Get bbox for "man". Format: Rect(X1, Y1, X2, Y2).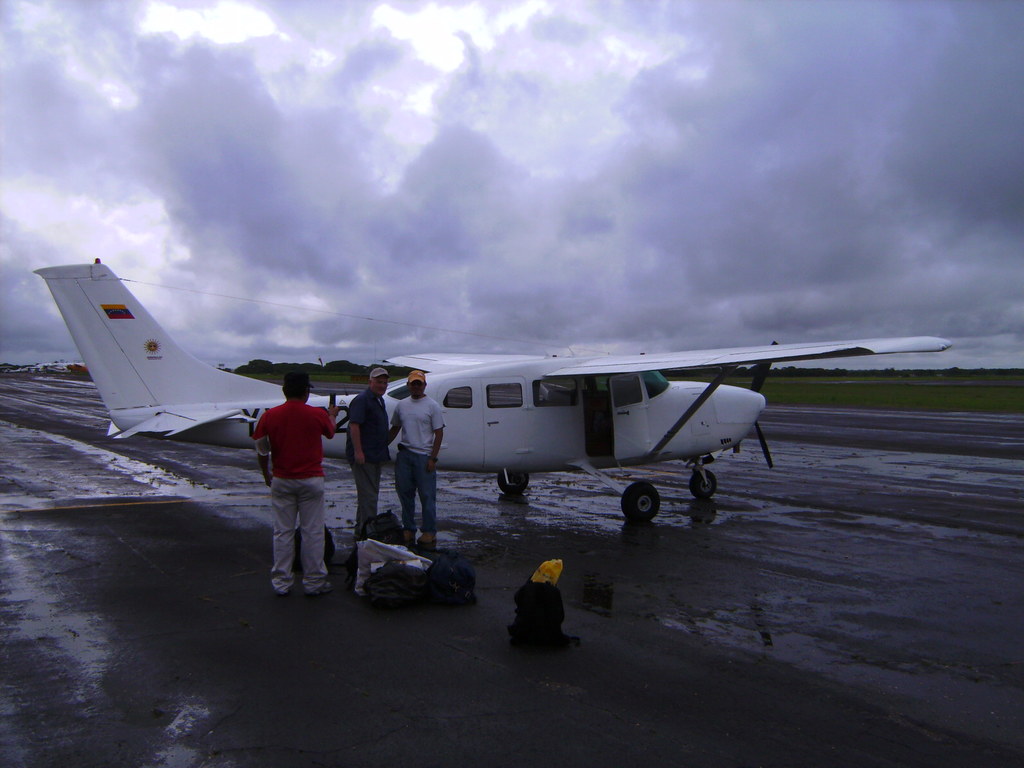
Rect(252, 370, 342, 596).
